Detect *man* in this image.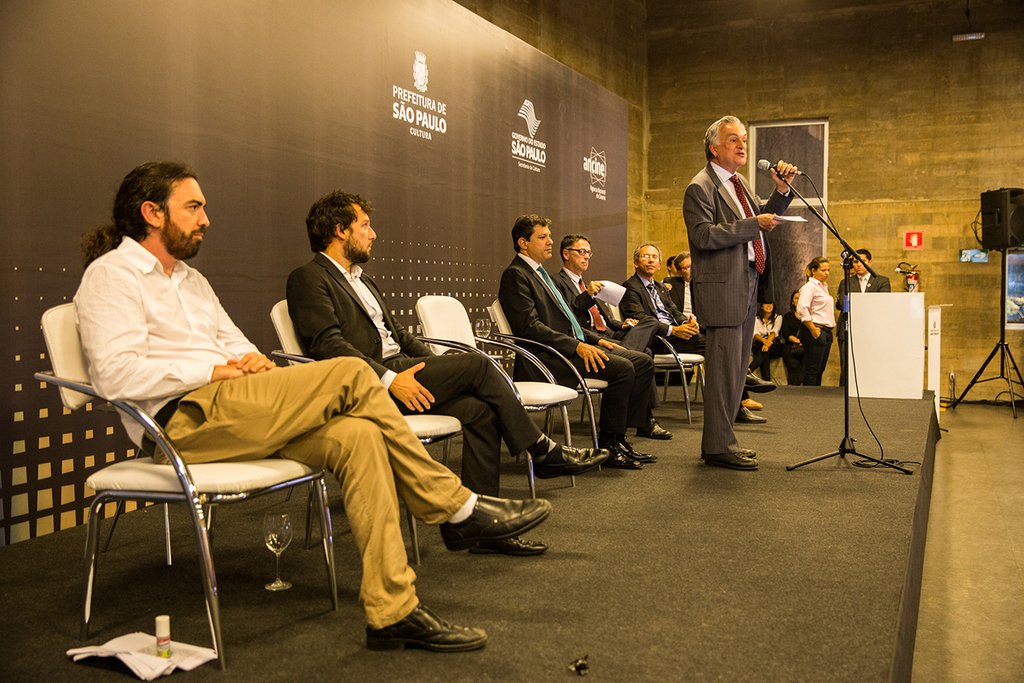
Detection: box=[843, 253, 859, 277].
